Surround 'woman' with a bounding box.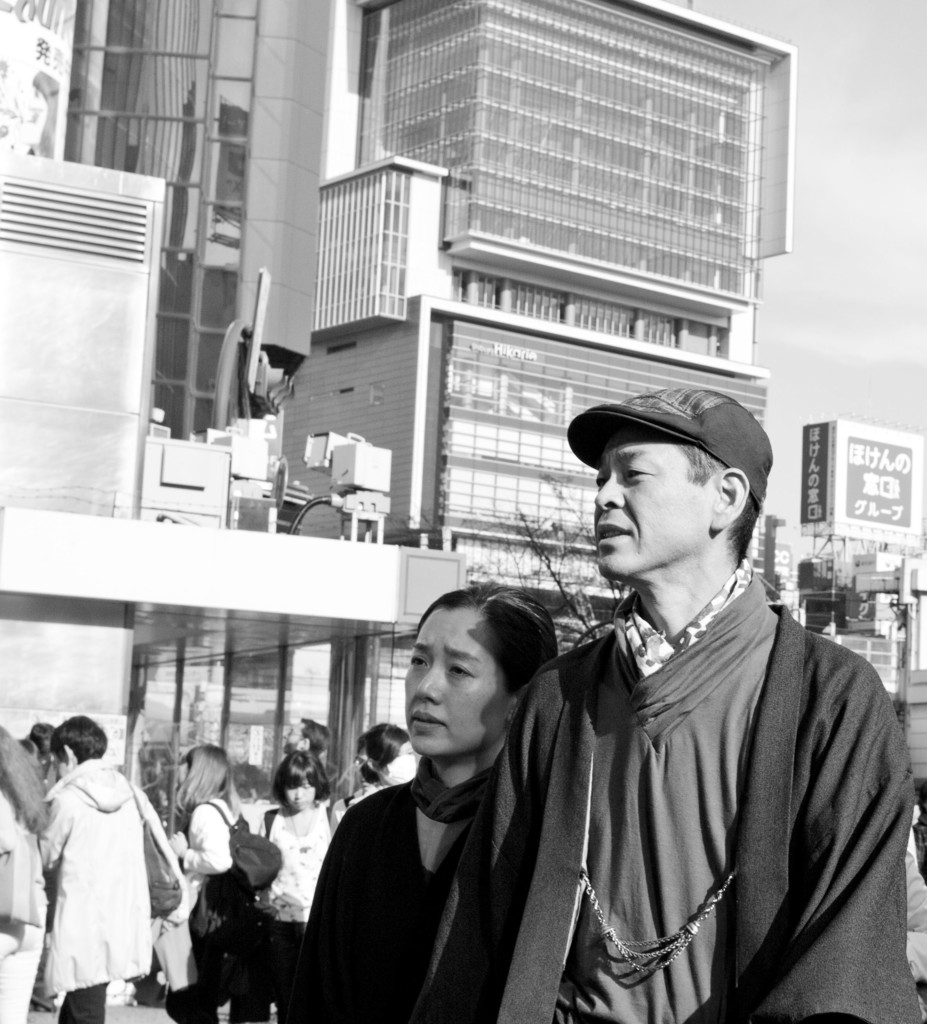
Rect(0, 722, 60, 1023).
